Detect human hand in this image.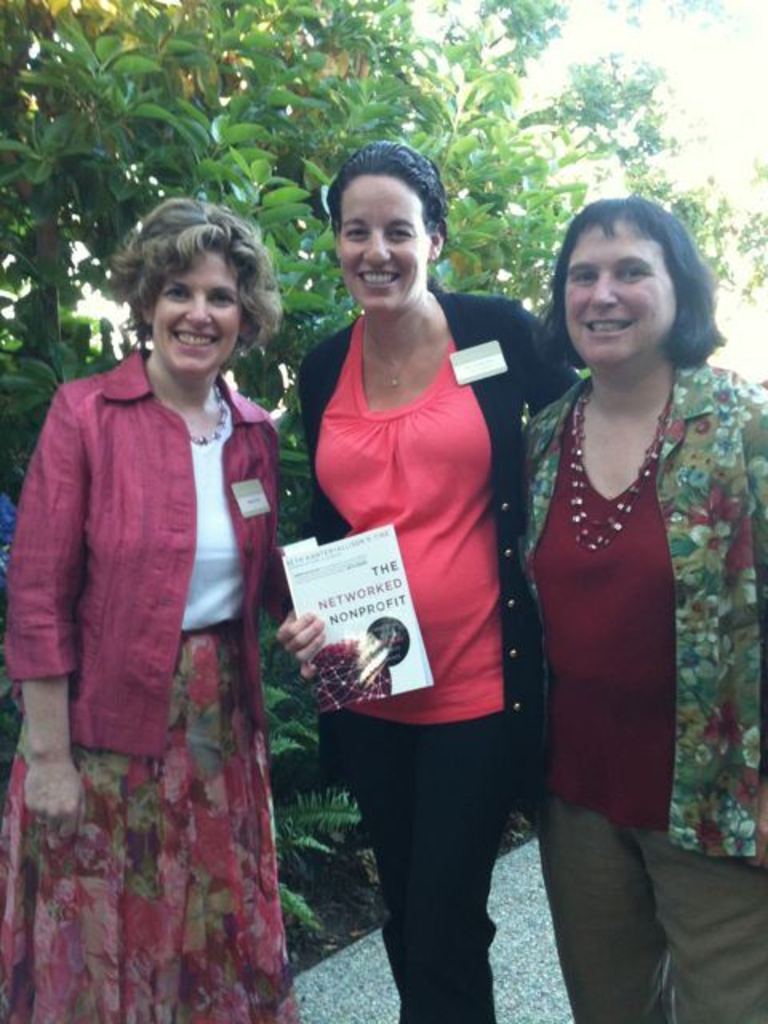
Detection: x1=270, y1=606, x2=326, y2=680.
